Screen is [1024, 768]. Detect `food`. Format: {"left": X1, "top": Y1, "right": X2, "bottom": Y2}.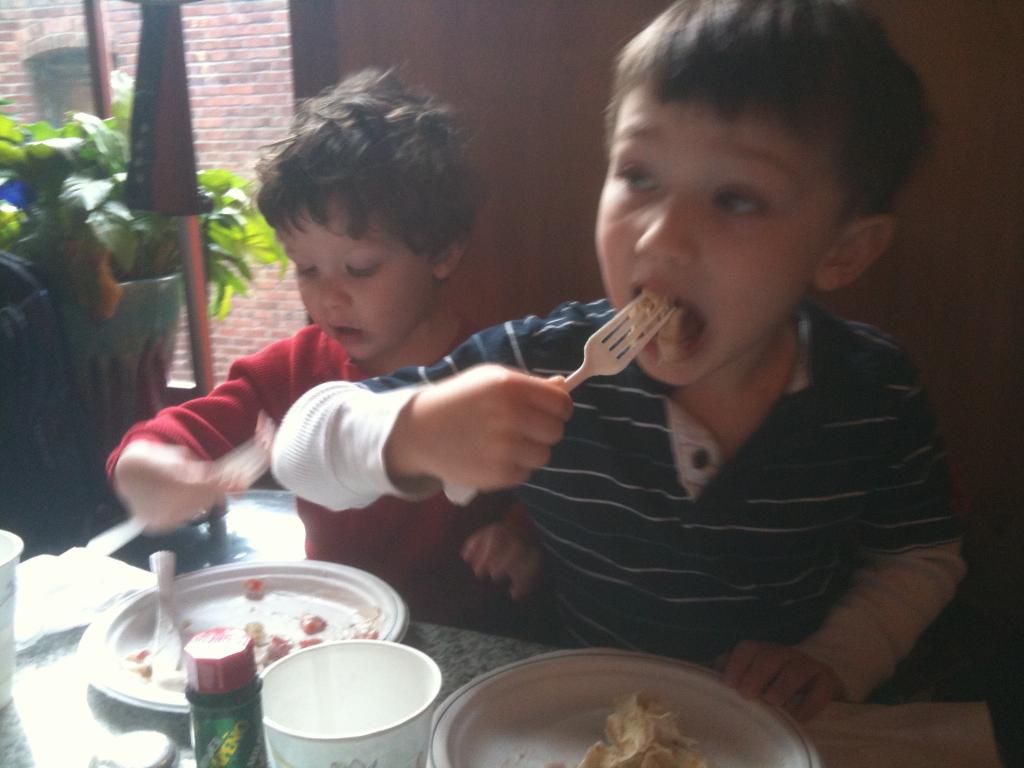
{"left": 541, "top": 687, "right": 714, "bottom": 767}.
